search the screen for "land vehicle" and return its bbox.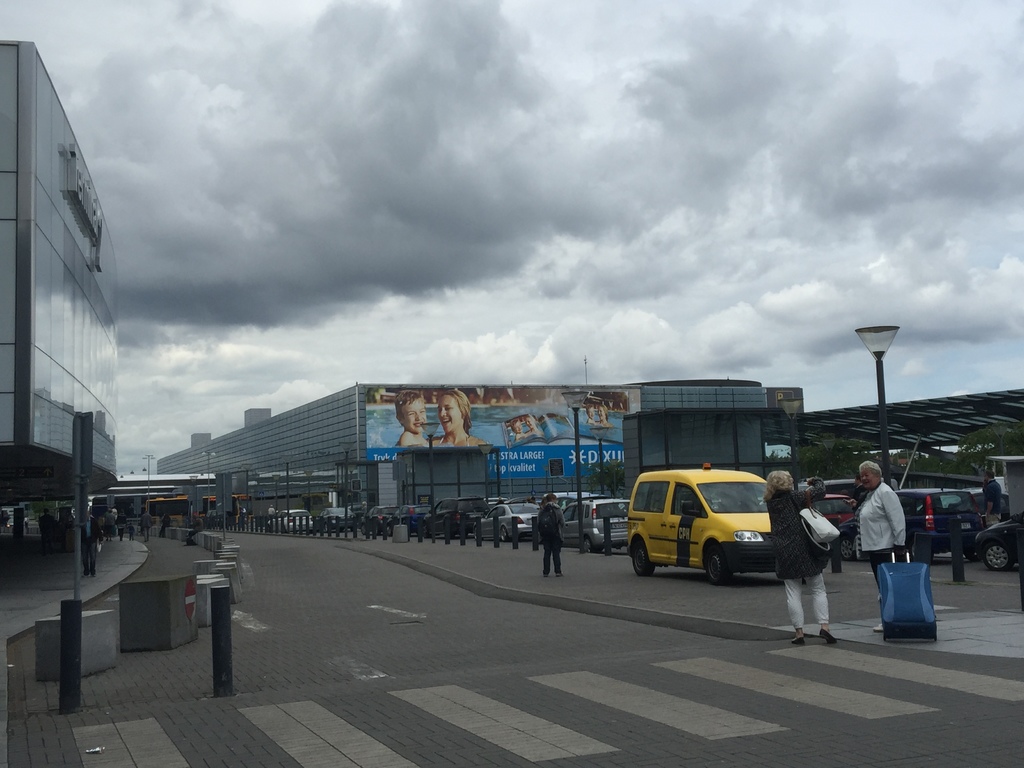
Found: [x1=557, y1=492, x2=614, y2=512].
